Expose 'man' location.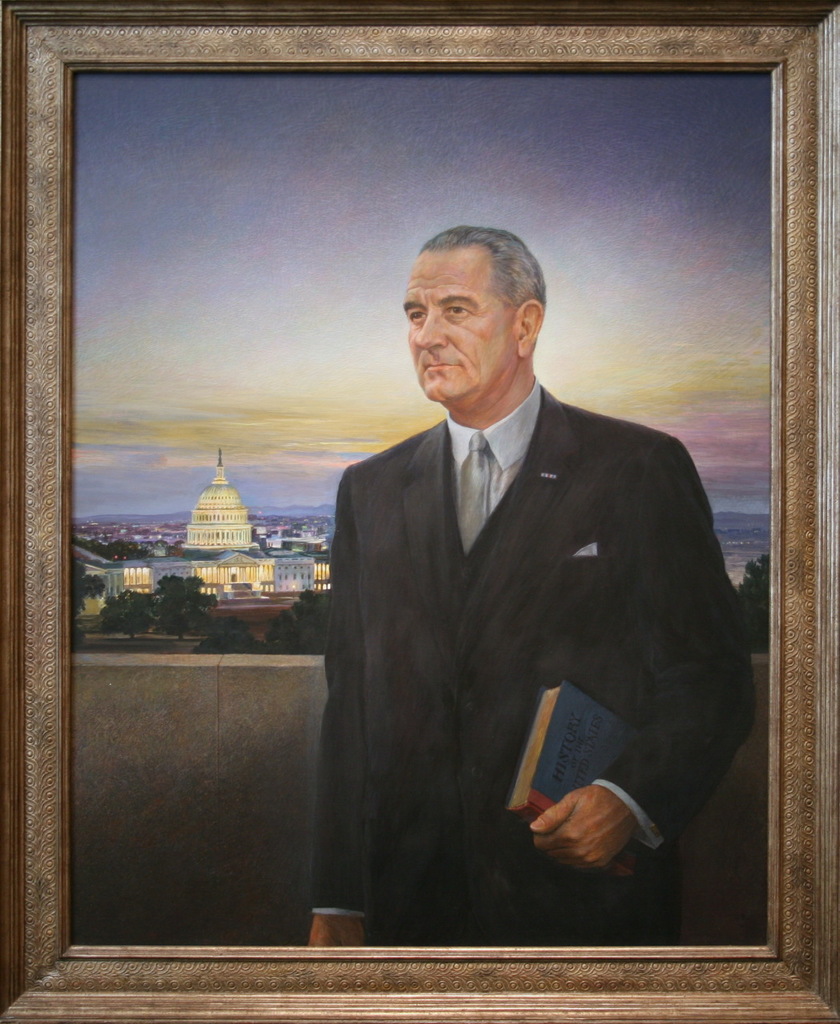
Exposed at Rect(269, 229, 737, 934).
